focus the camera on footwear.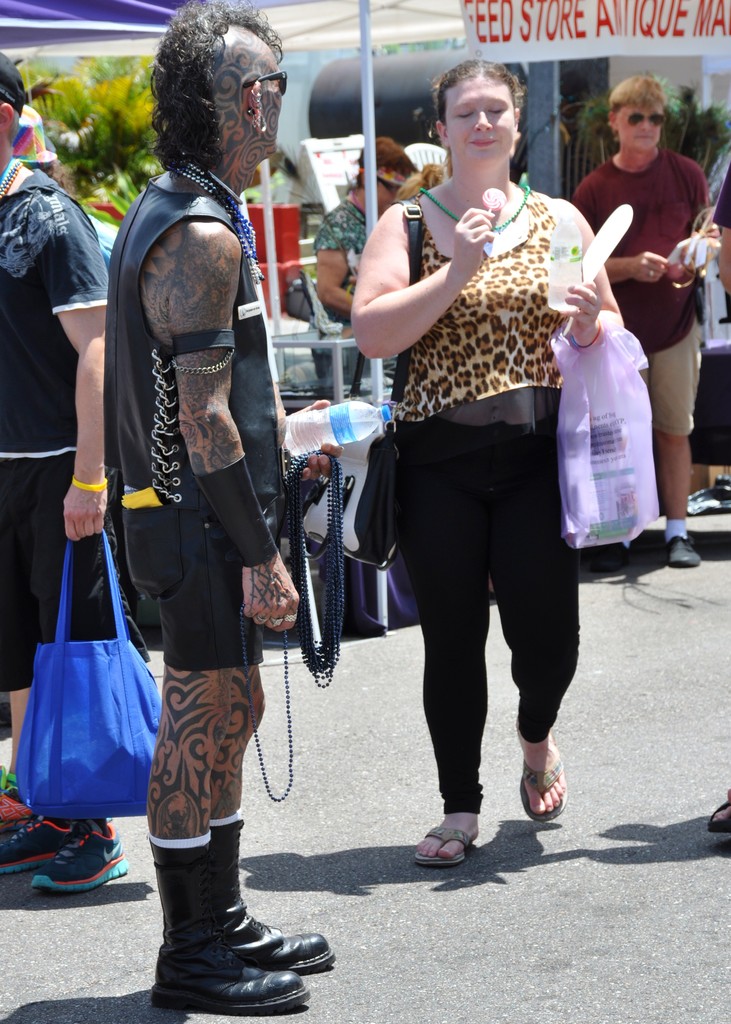
Focus region: detection(687, 481, 730, 519).
